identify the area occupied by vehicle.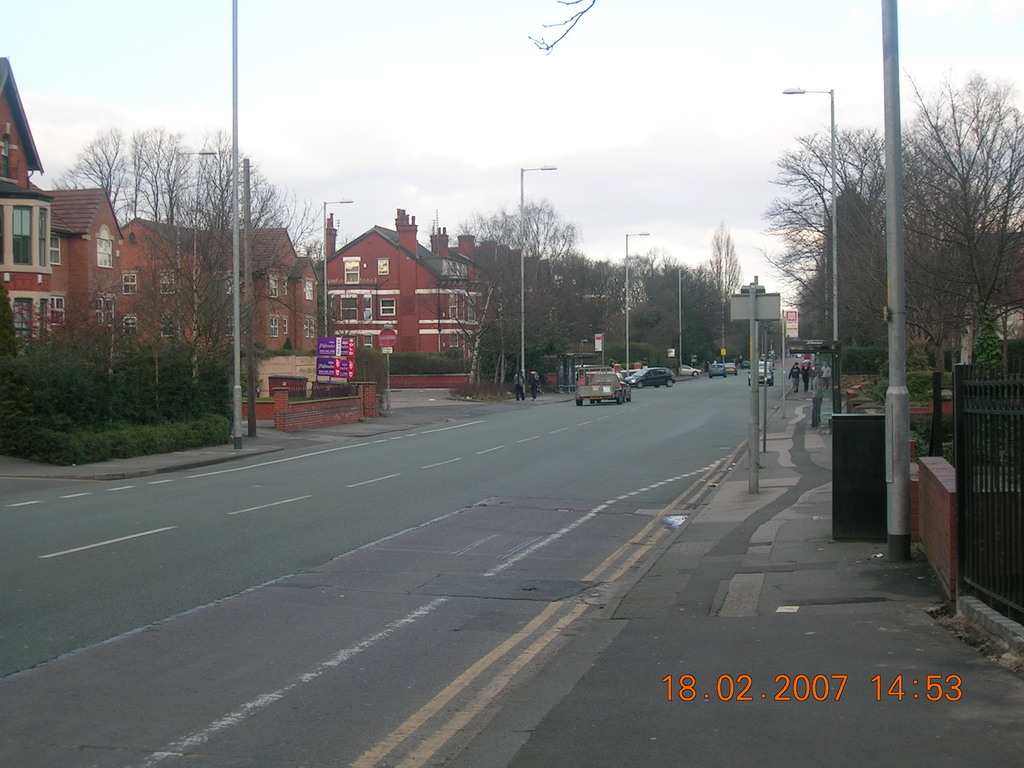
Area: x1=721 y1=360 x2=739 y2=375.
